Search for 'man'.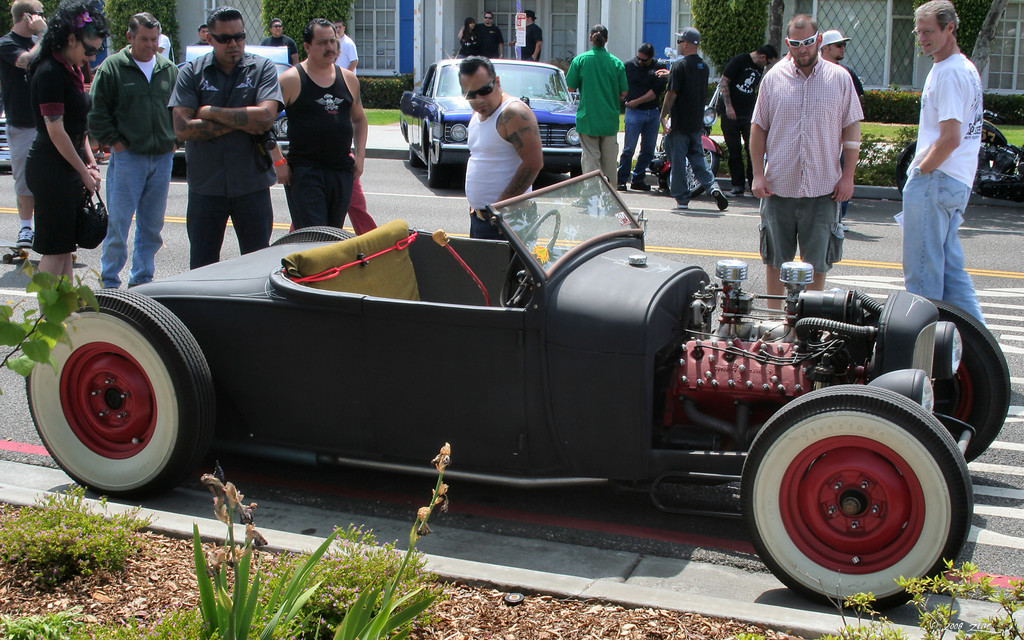
Found at bbox(454, 13, 508, 63).
